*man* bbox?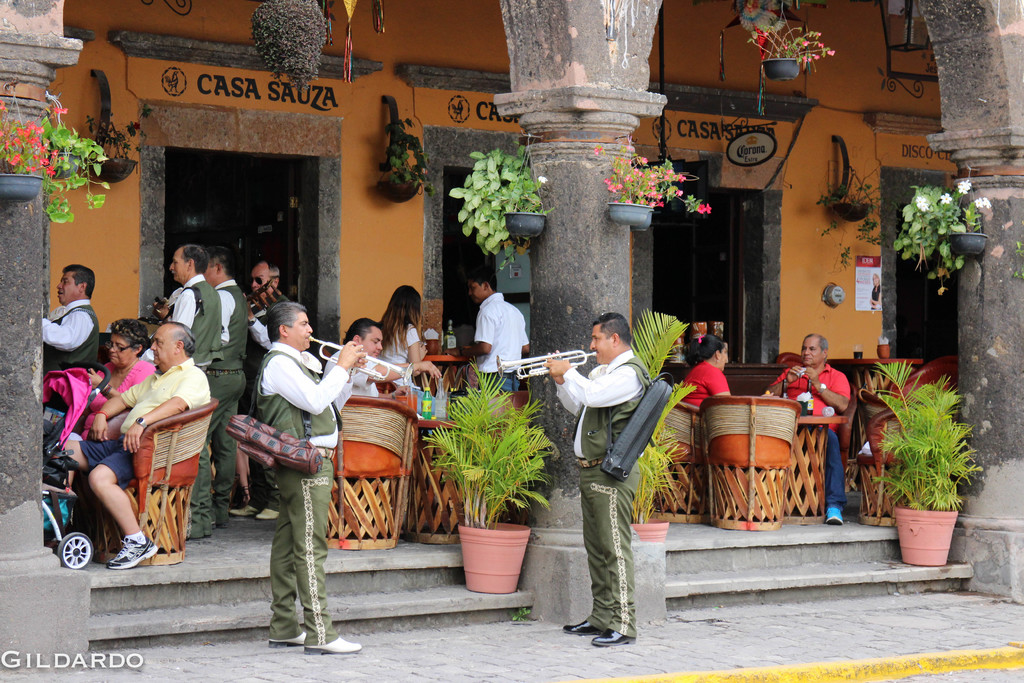
rect(320, 317, 442, 395)
